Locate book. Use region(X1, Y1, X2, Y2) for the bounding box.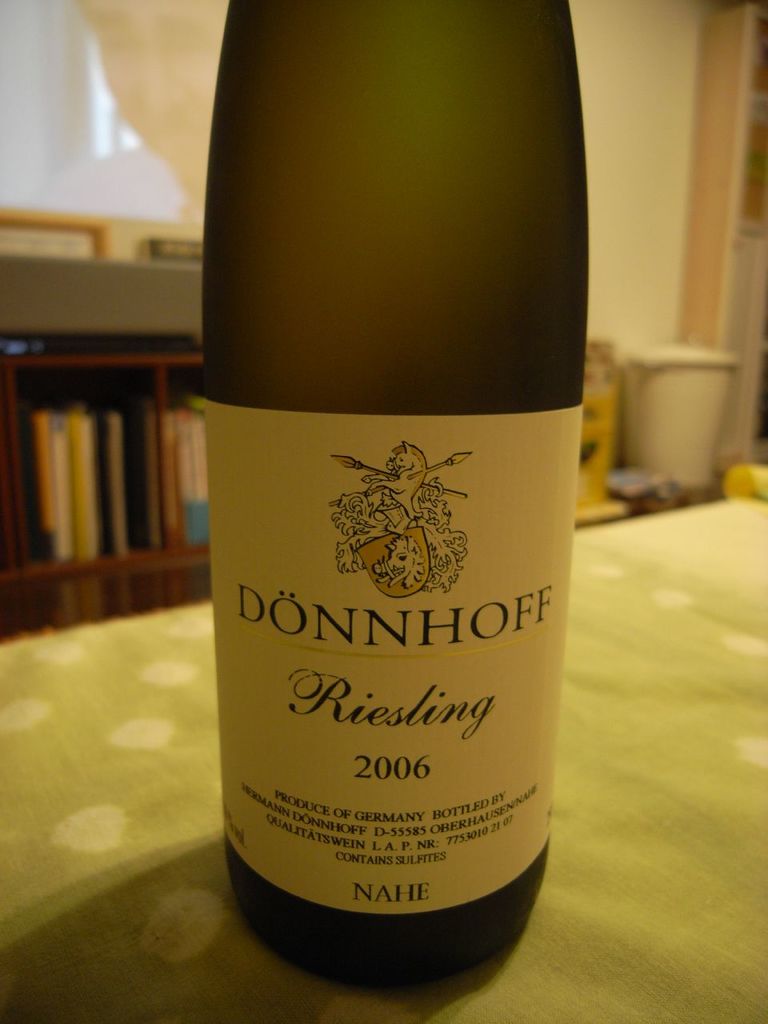
region(174, 404, 198, 546).
